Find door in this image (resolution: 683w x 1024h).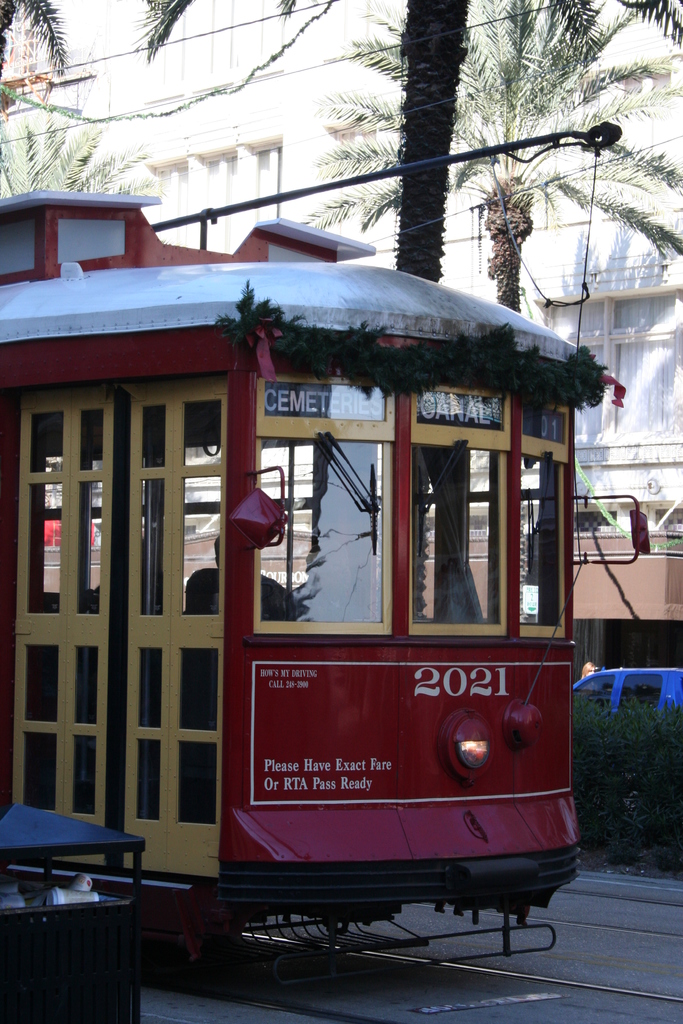
0/384/230/899.
